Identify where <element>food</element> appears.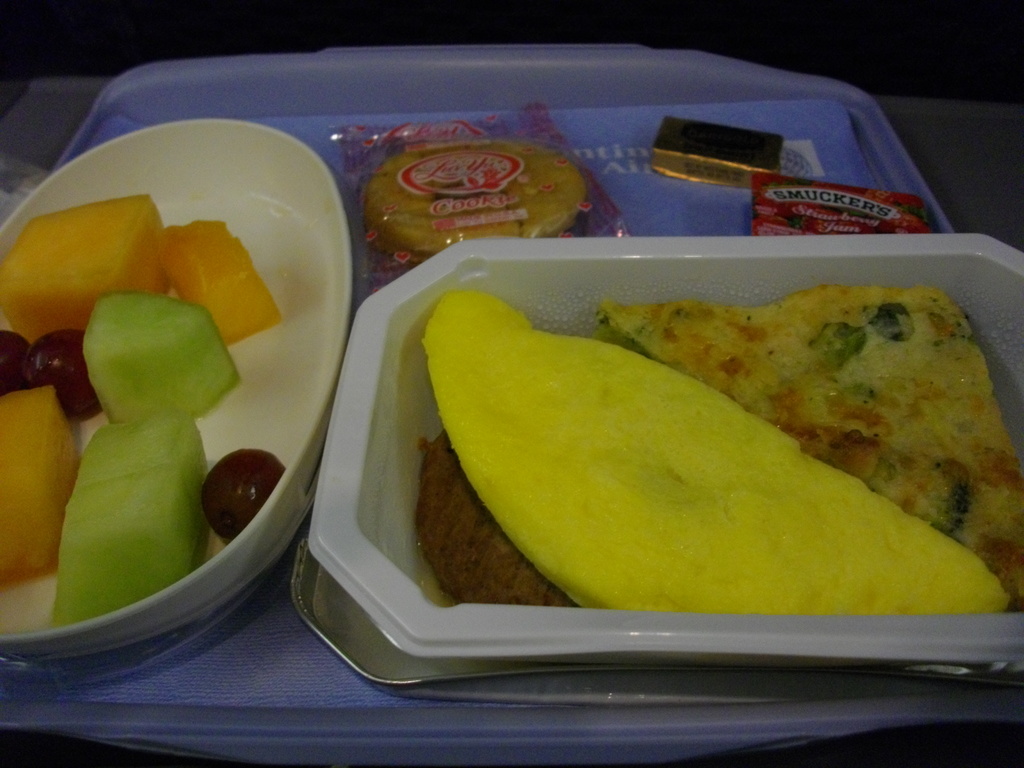
Appears at (358,141,588,259).
